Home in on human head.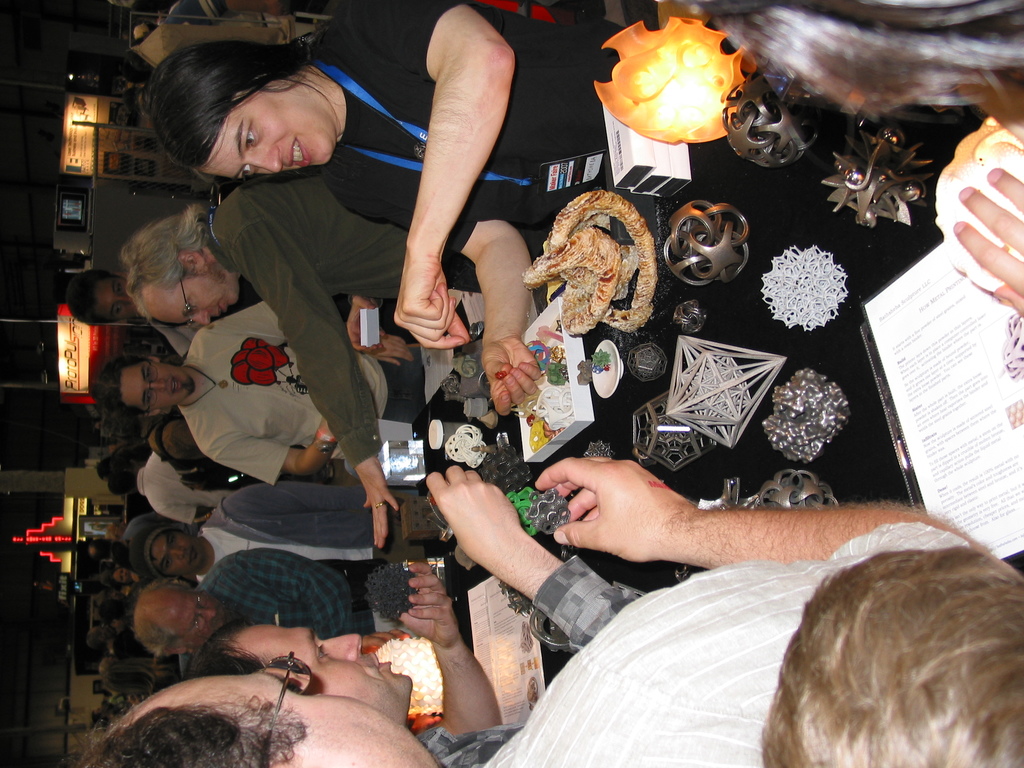
Homed in at box=[137, 584, 234, 643].
